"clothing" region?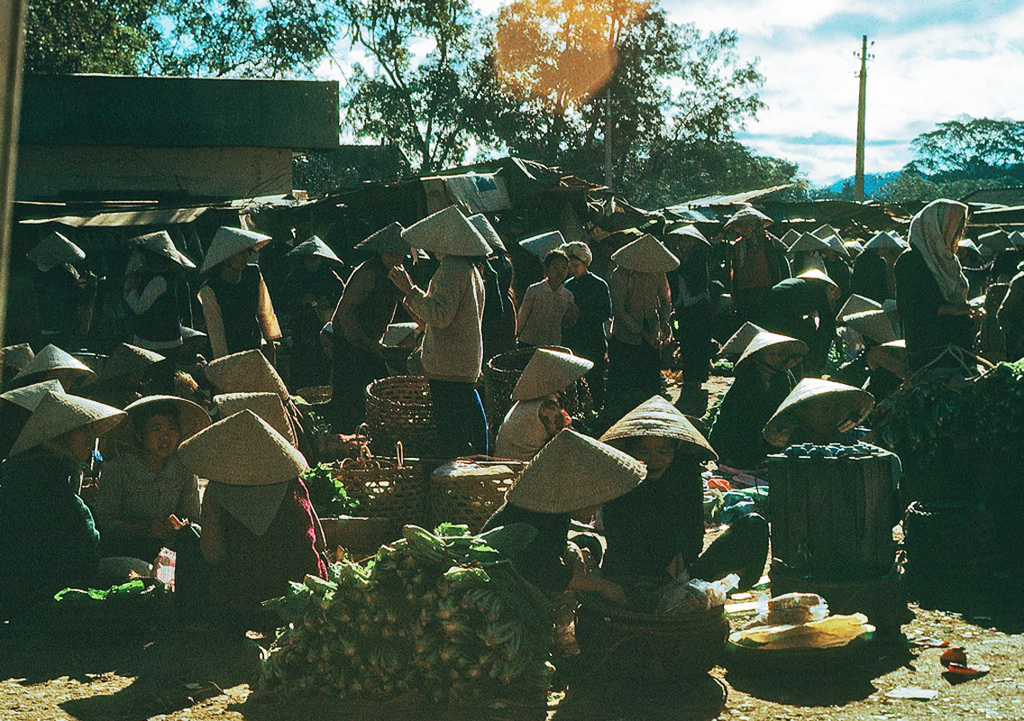
607, 260, 671, 398
